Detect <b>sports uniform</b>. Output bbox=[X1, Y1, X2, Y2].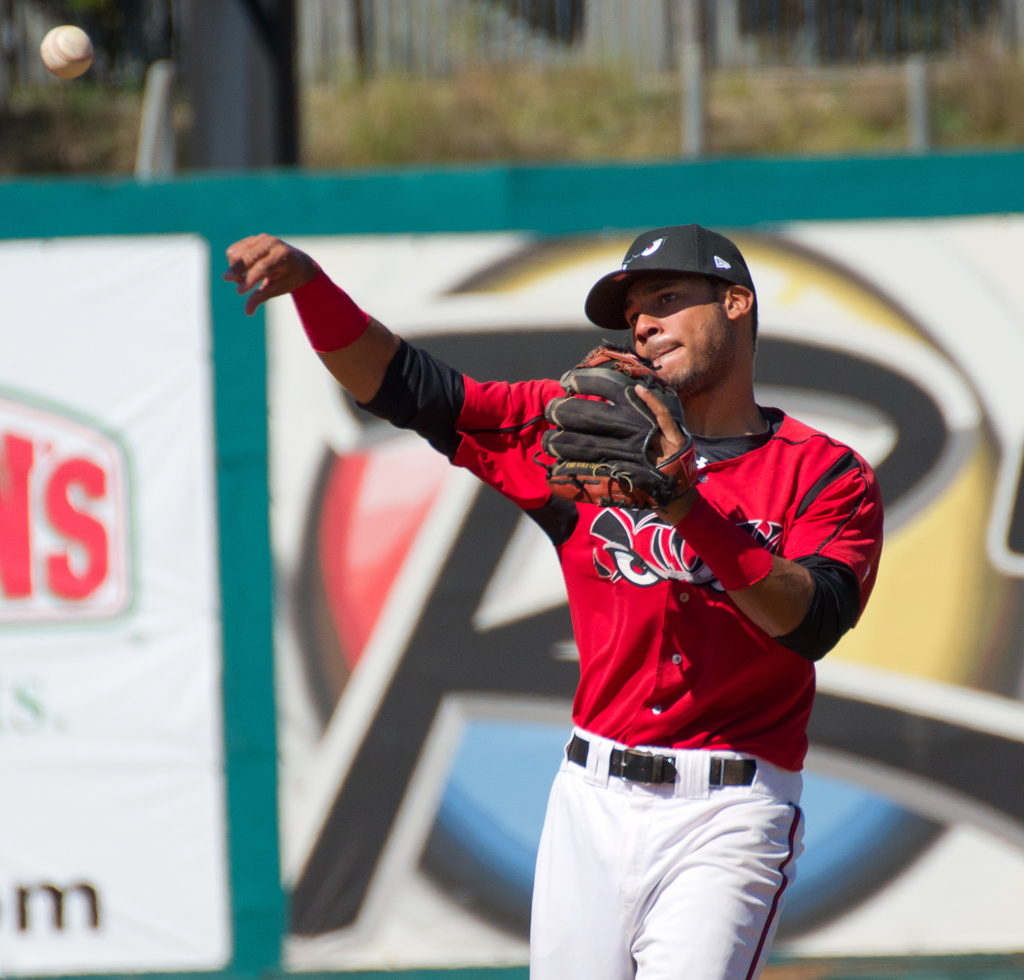
bbox=[312, 210, 862, 968].
